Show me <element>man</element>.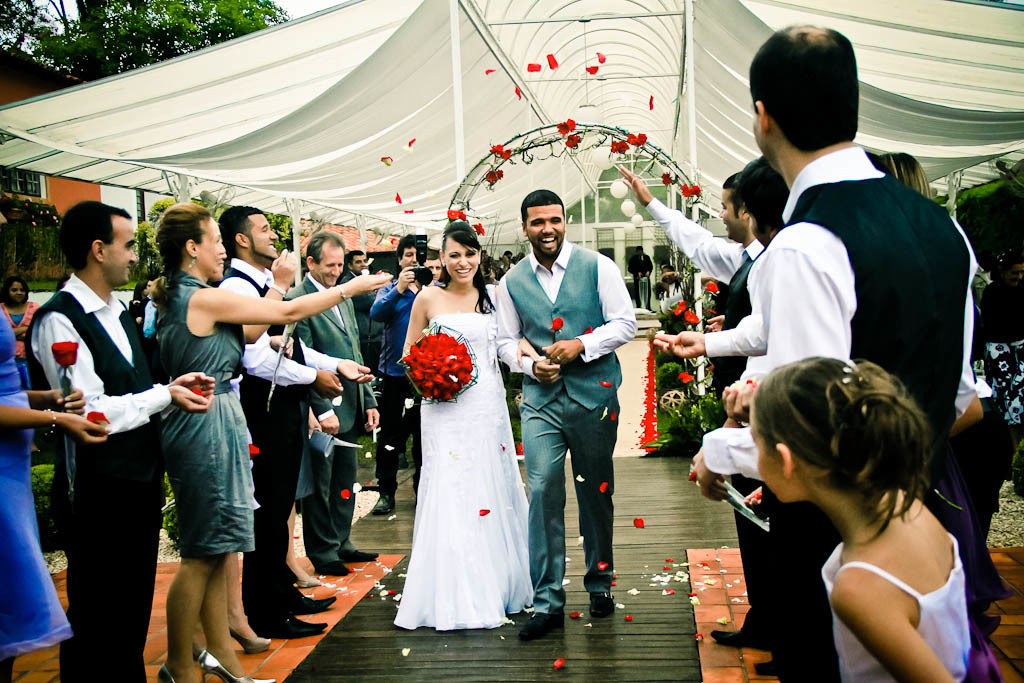
<element>man</element> is here: [x1=368, y1=232, x2=430, y2=513].
